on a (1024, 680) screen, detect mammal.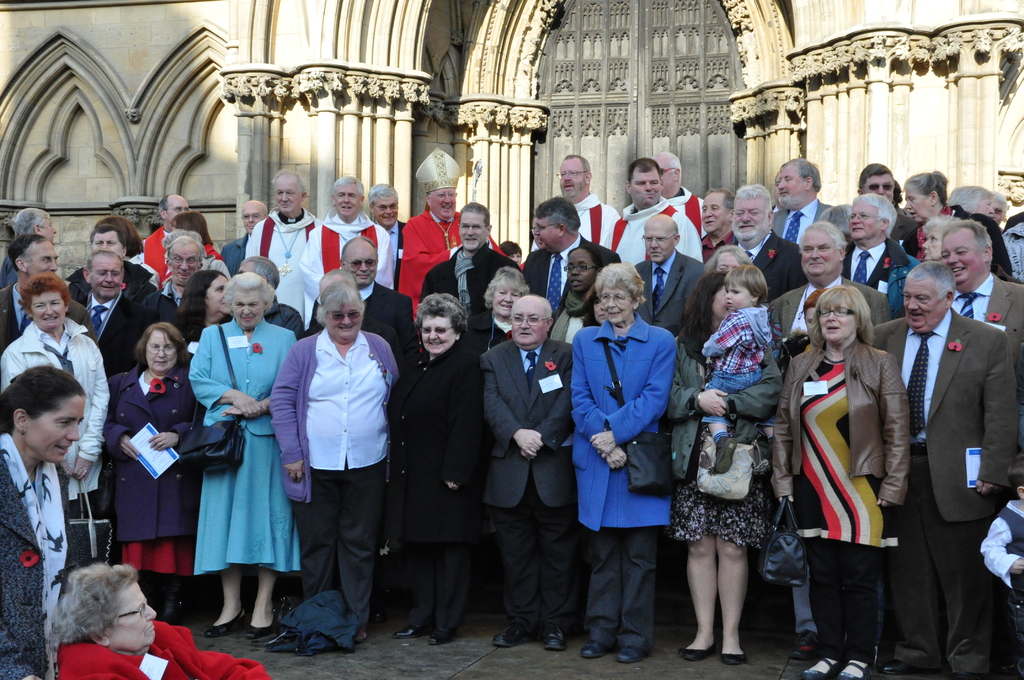
524, 198, 618, 311.
